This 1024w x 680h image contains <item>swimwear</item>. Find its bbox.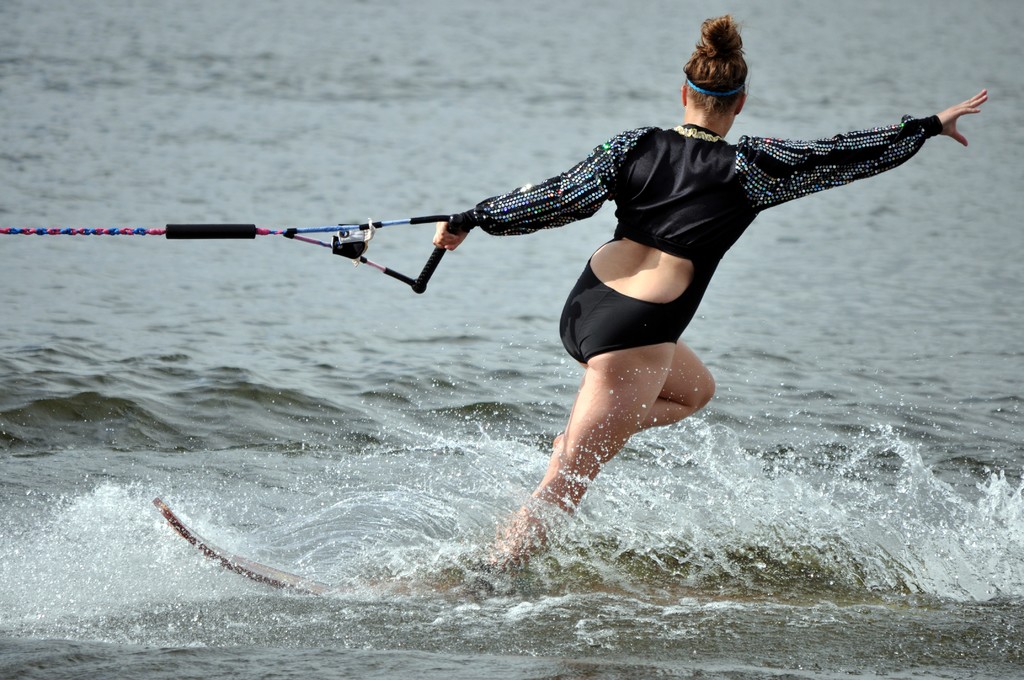
x1=454 y1=105 x2=948 y2=360.
